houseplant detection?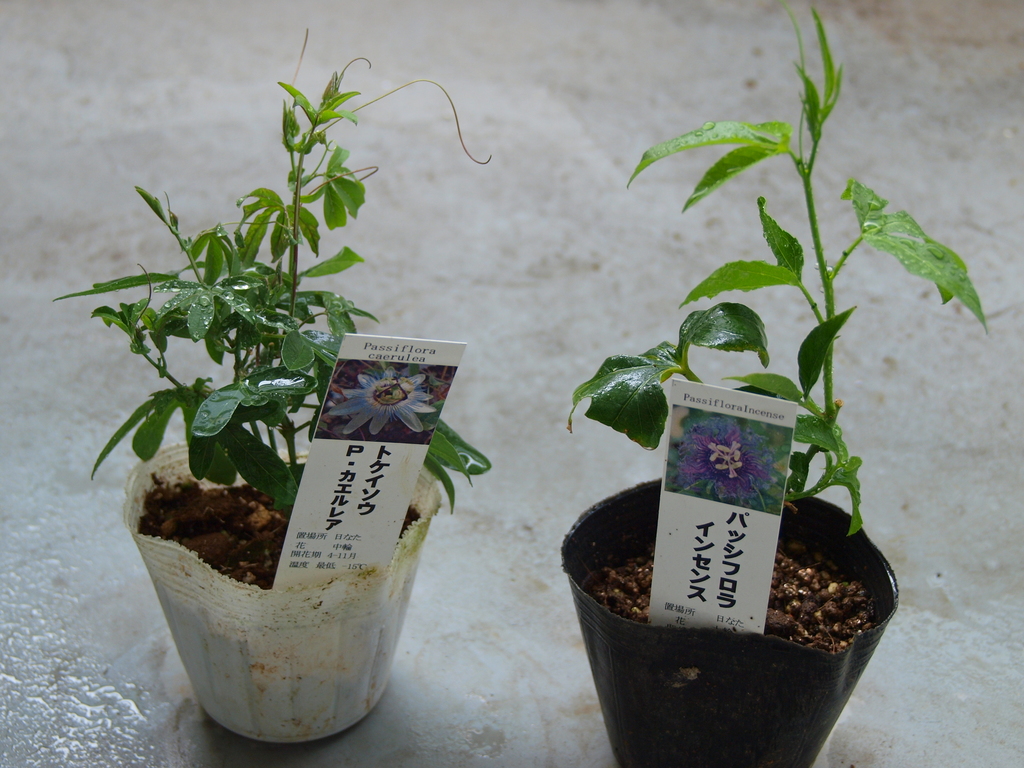
562,0,990,767
